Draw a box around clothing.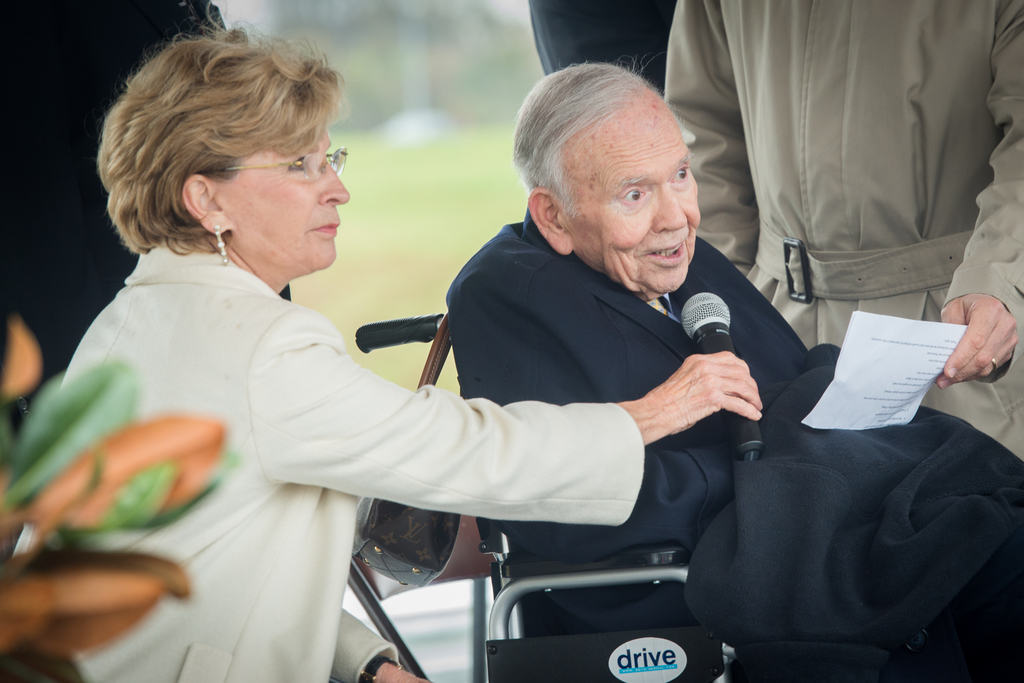
(left=442, top=195, right=1023, bottom=672).
